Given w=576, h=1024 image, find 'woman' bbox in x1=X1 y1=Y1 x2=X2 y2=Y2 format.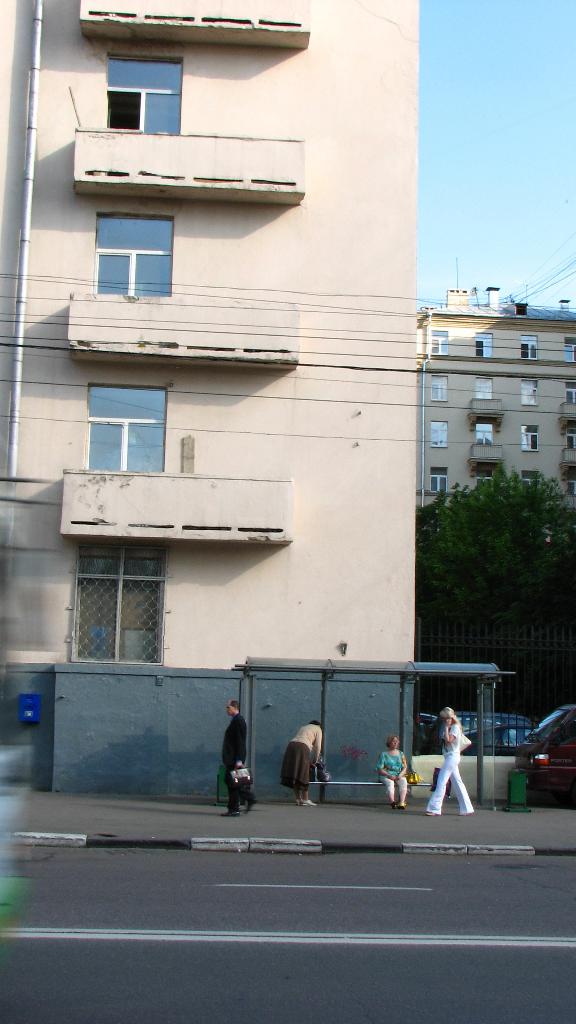
x1=279 y1=719 x2=324 y2=801.
